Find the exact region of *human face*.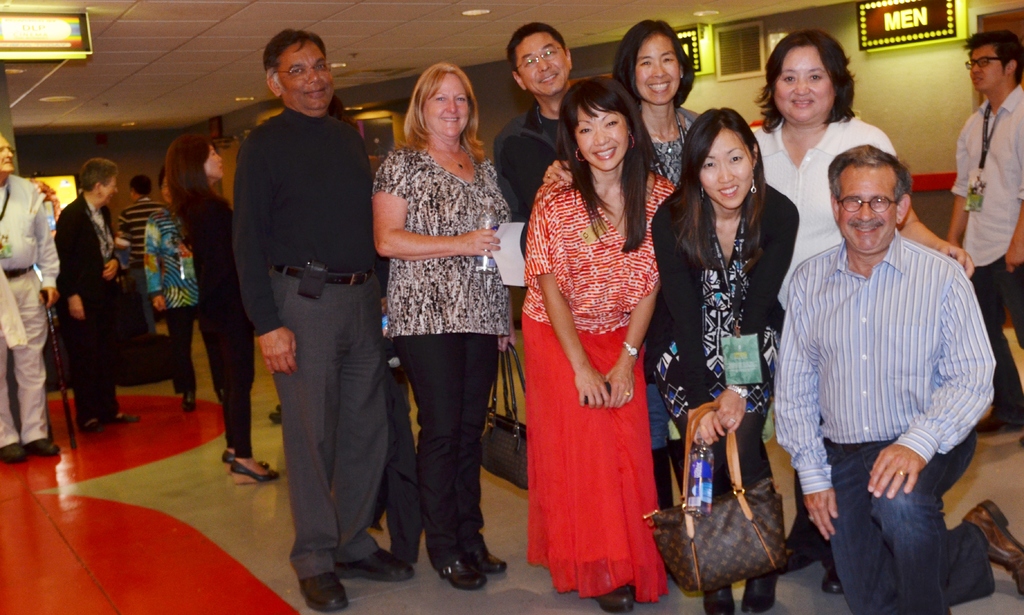
Exact region: locate(509, 35, 572, 94).
